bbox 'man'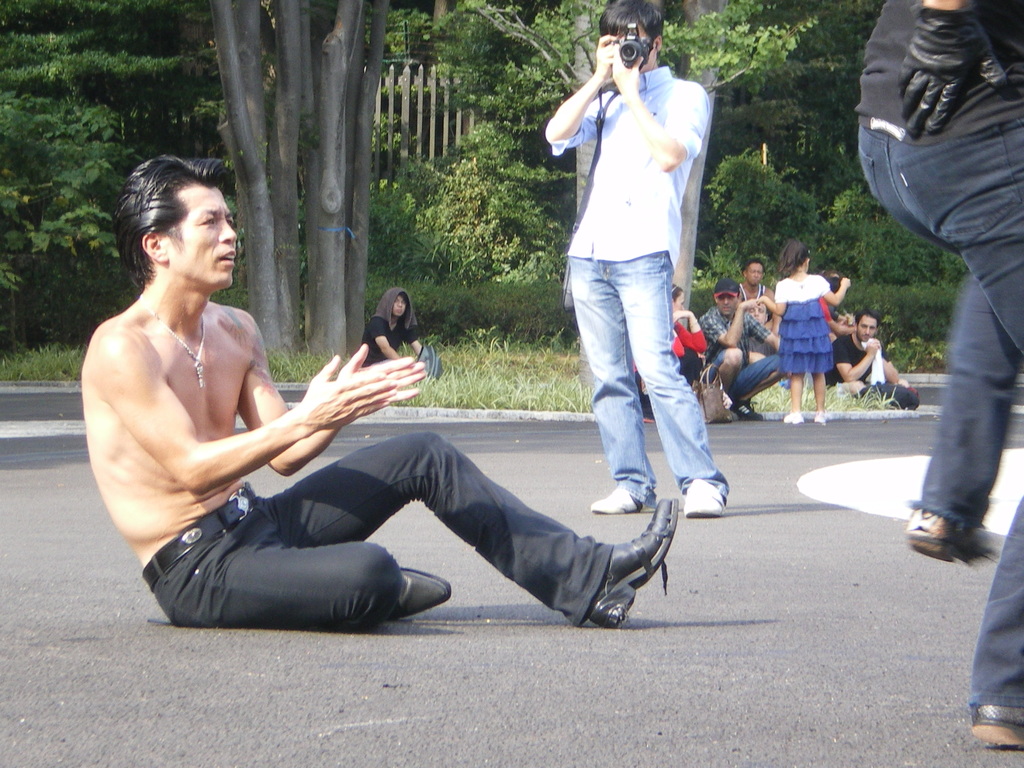
select_region(741, 253, 783, 324)
